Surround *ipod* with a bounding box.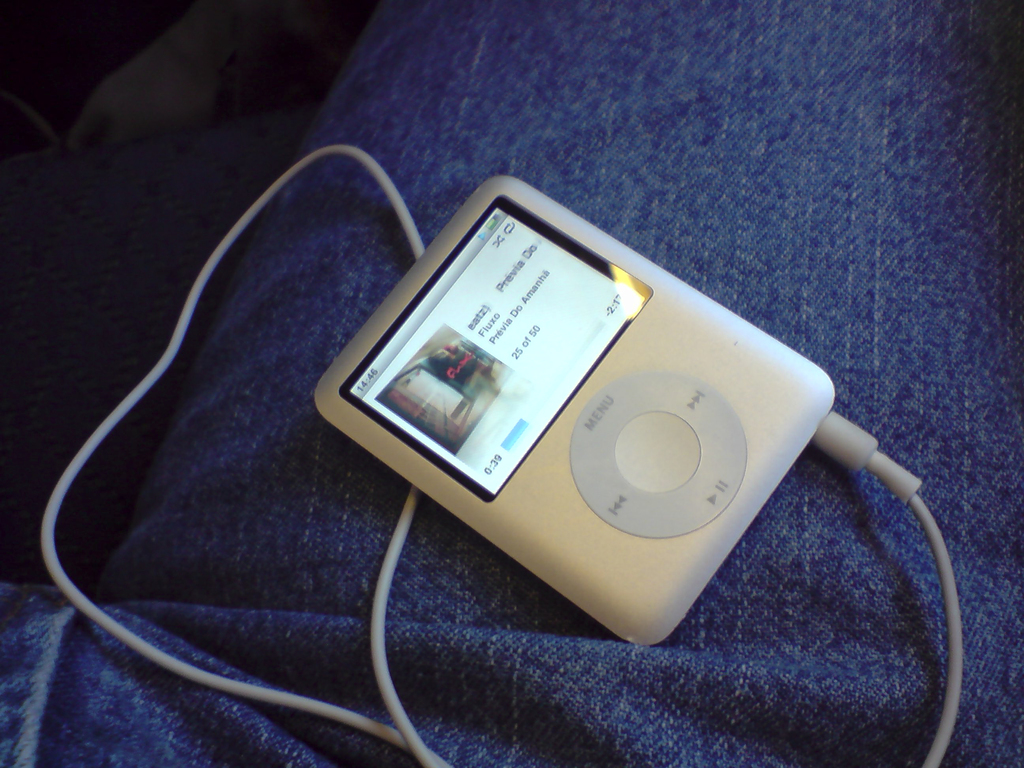
(314,172,834,646).
